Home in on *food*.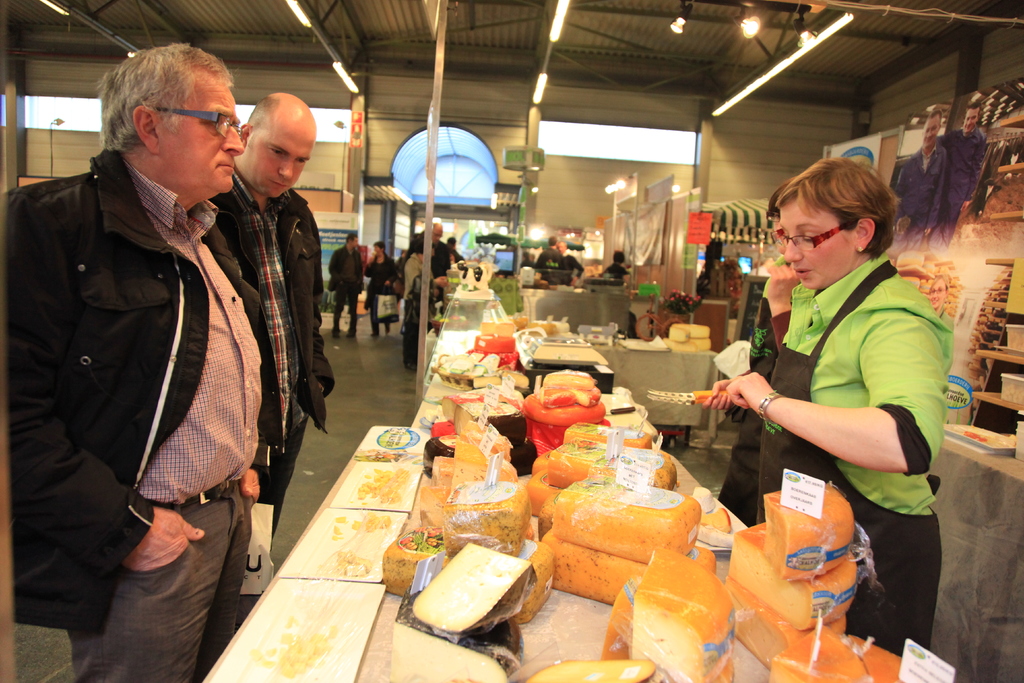
Homed in at bbox(662, 322, 709, 342).
